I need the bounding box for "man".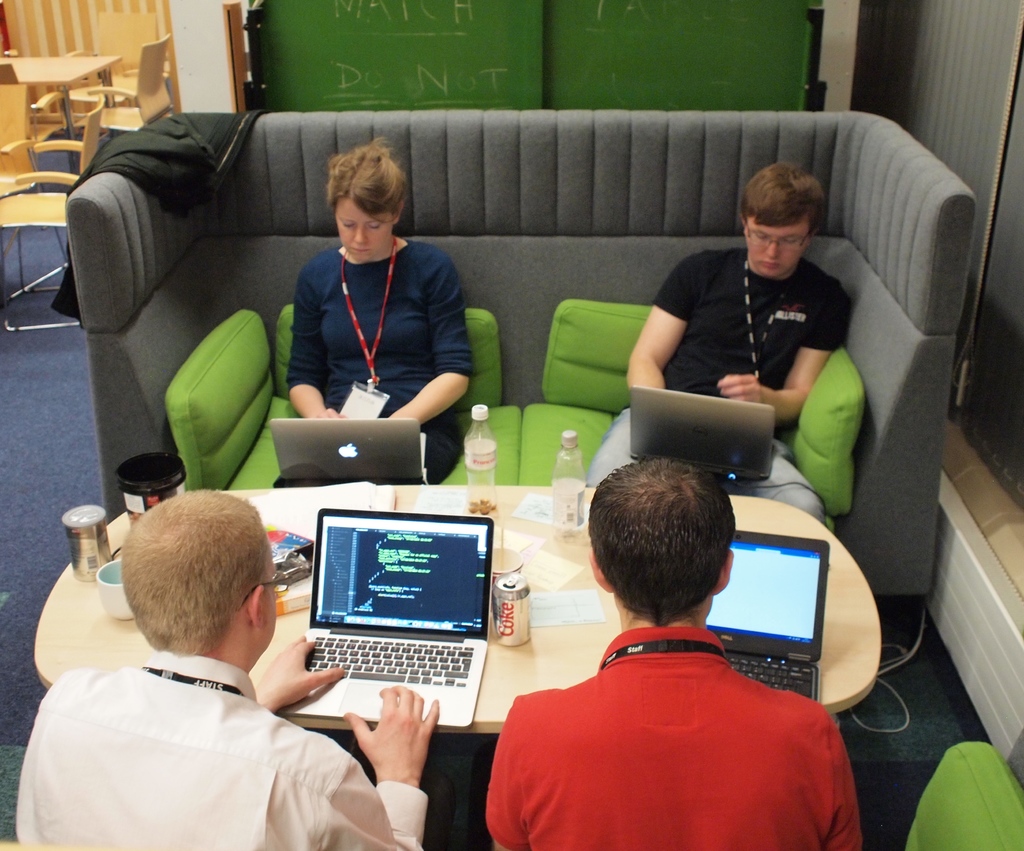
Here it is: Rect(23, 511, 413, 843).
